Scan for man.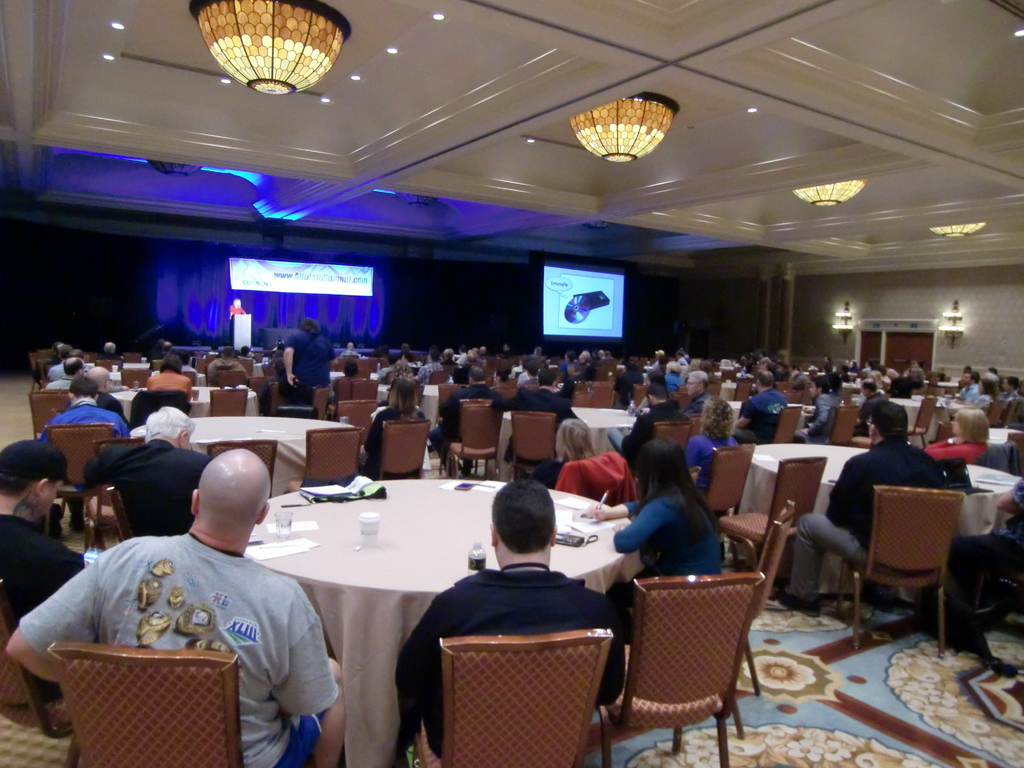
Scan result: <region>88, 365, 113, 390</region>.
